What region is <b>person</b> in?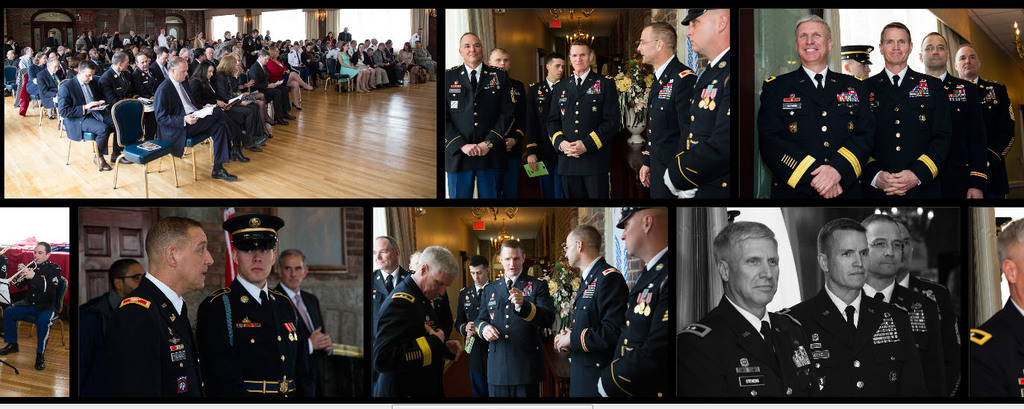
l=624, t=19, r=700, b=204.
